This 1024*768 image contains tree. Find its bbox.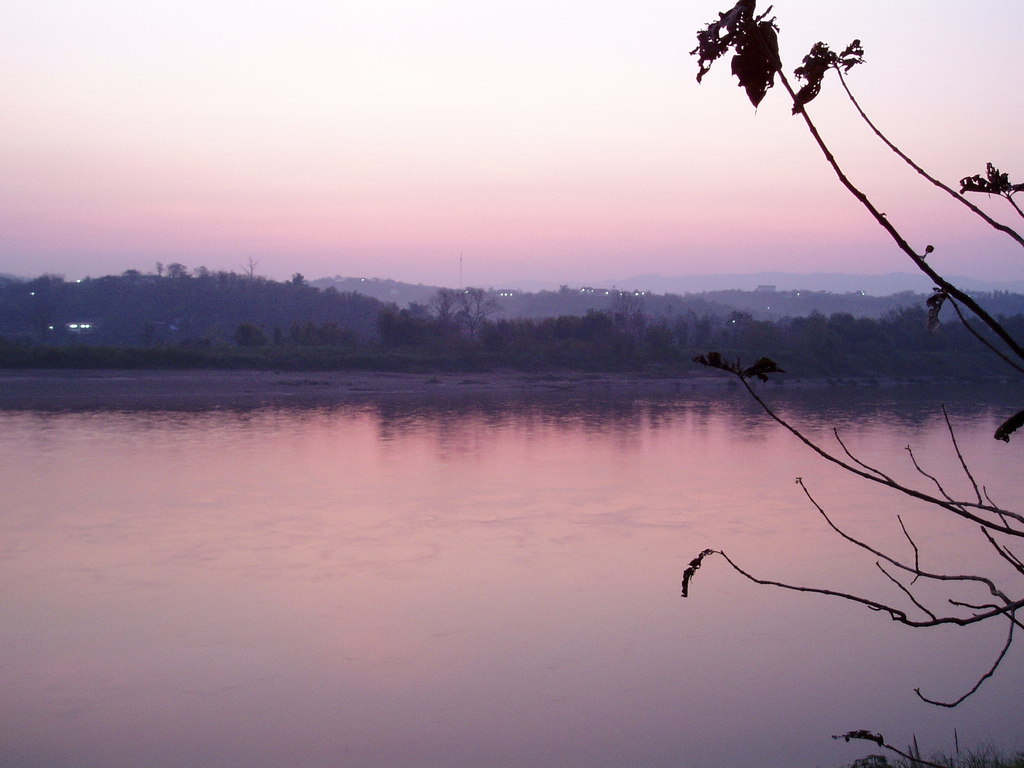
(238,255,262,280).
